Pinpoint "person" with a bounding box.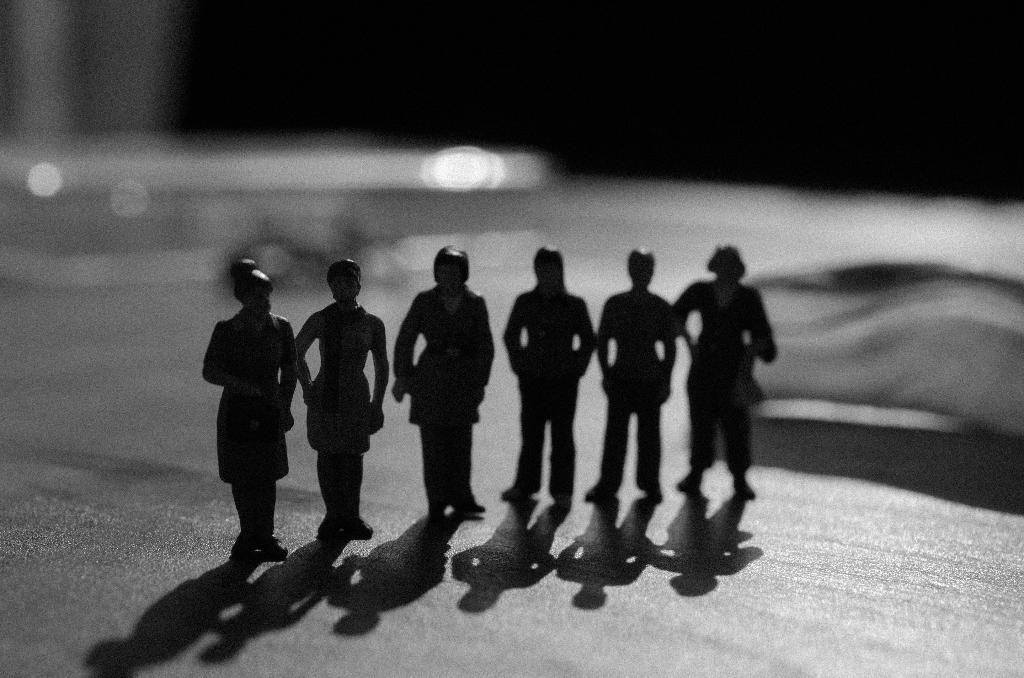
504/247/595/504.
